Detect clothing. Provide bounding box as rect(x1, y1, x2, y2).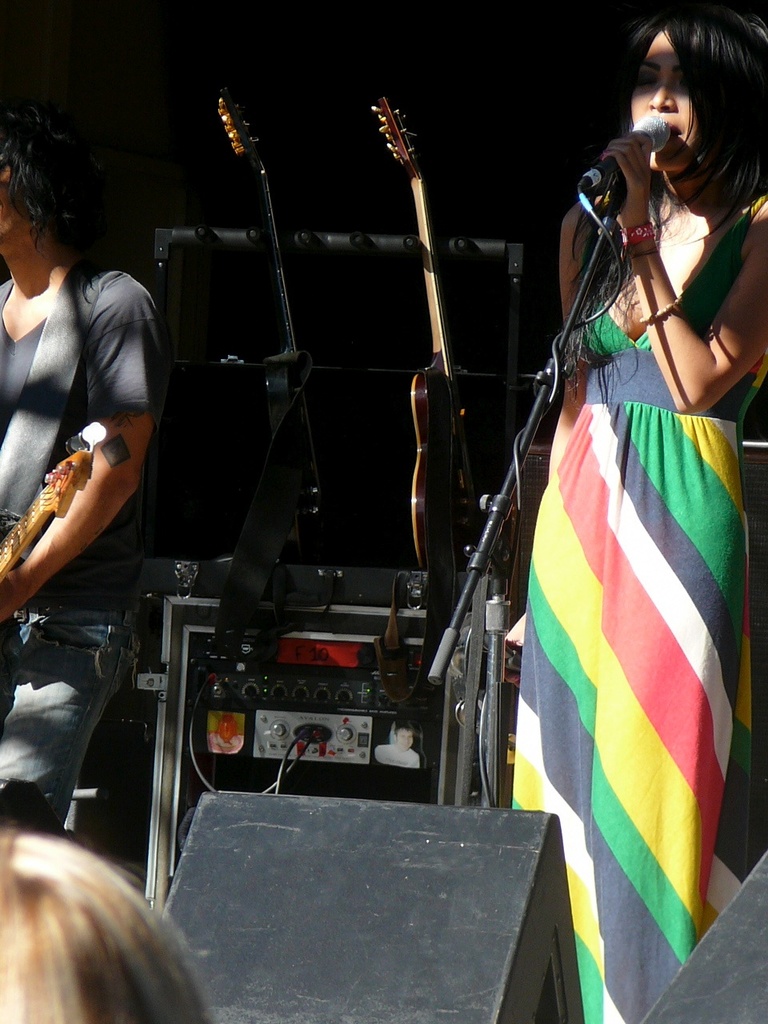
rect(0, 591, 126, 834).
